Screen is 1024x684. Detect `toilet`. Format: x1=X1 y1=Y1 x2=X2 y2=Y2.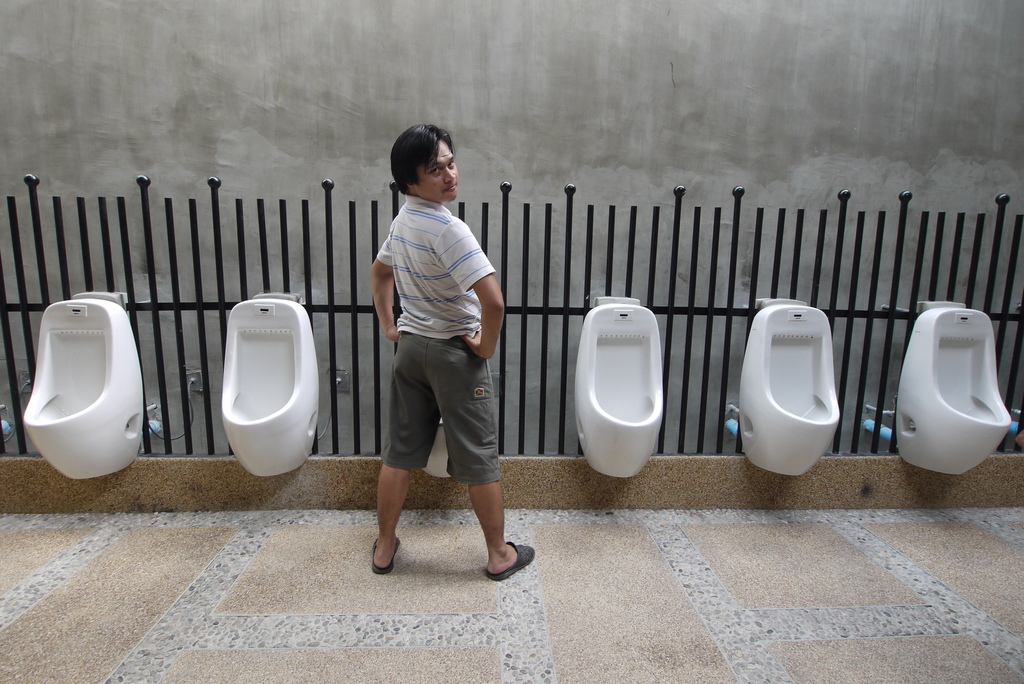
x1=219 y1=288 x2=323 y2=476.
